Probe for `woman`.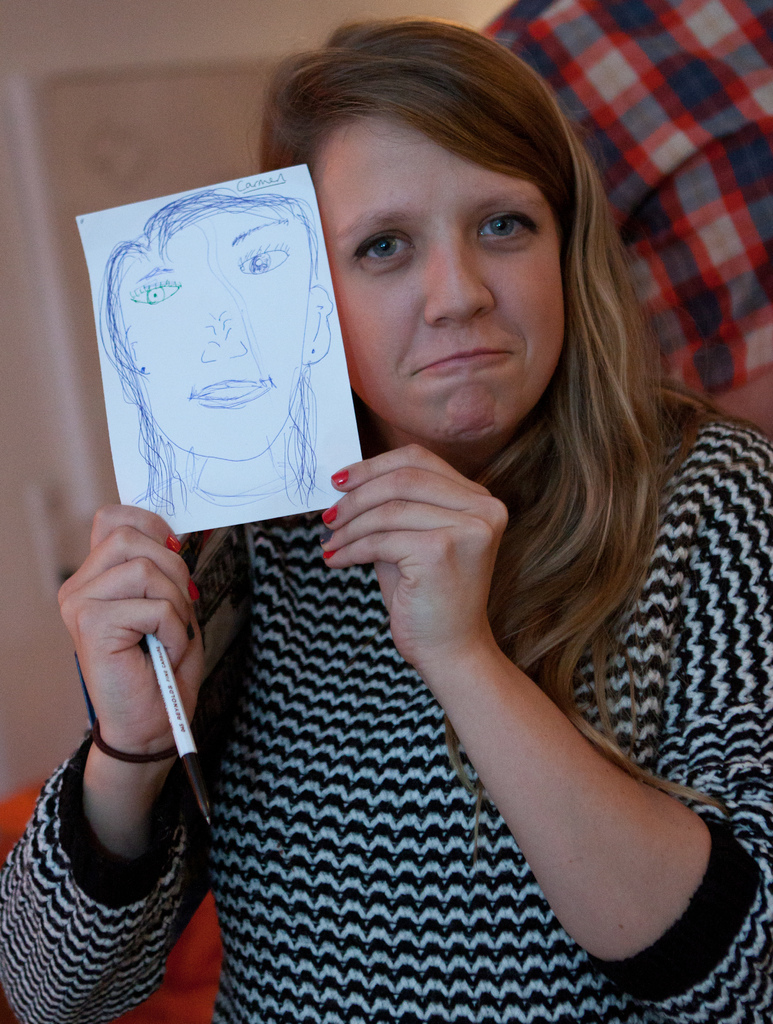
Probe result: detection(164, 41, 754, 1023).
